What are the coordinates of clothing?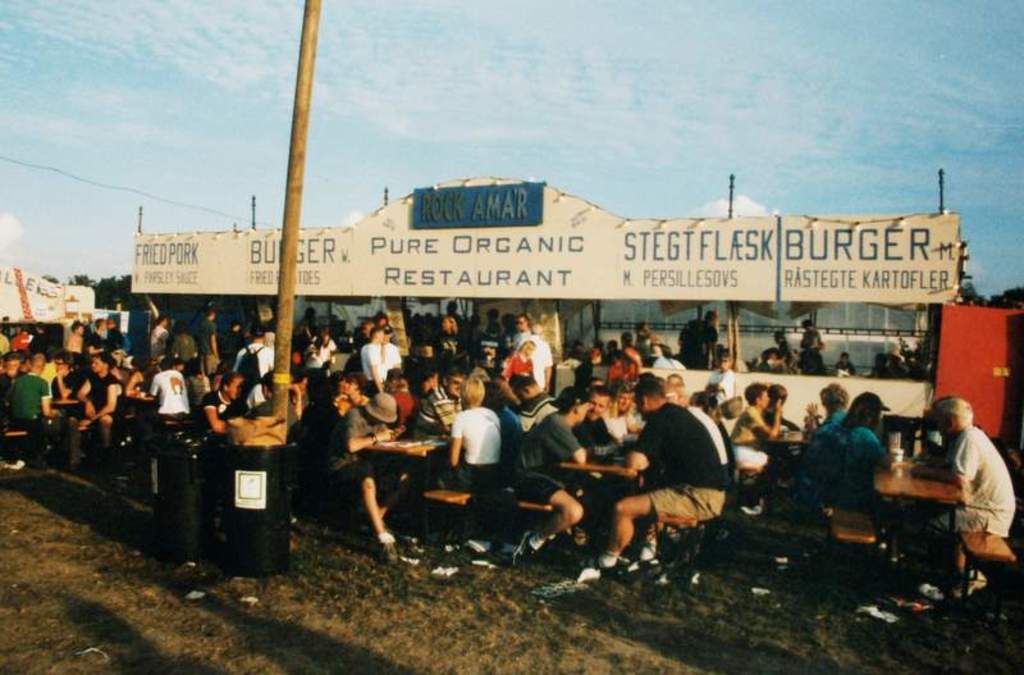
[819,359,863,382].
